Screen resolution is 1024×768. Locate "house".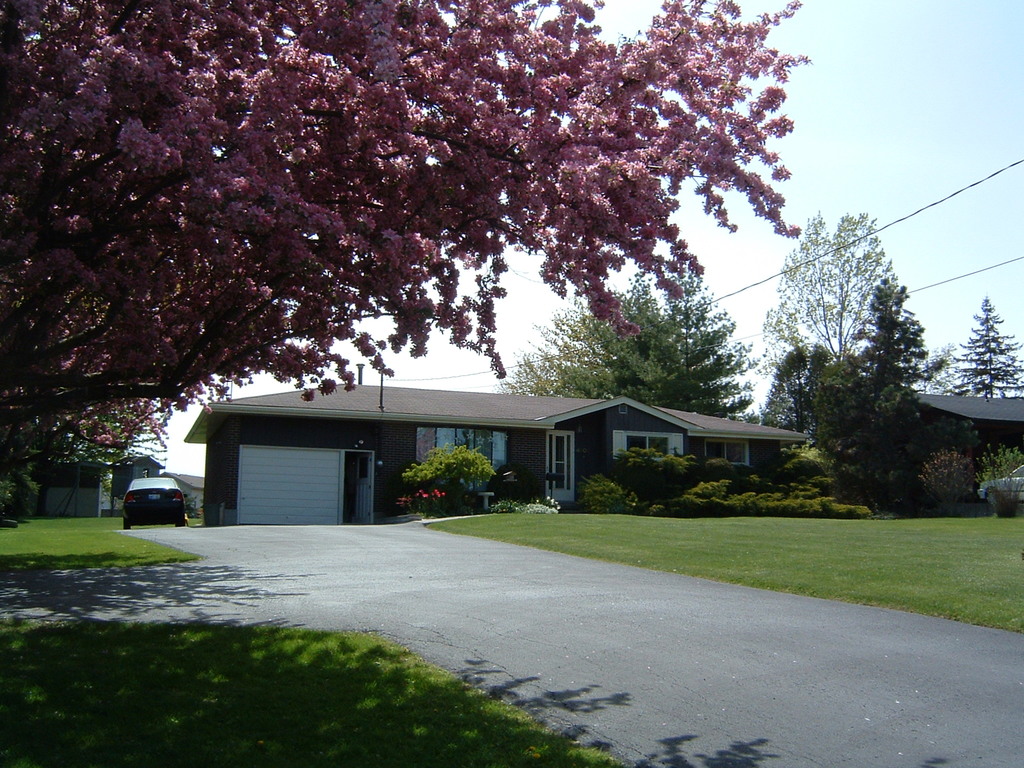
detection(916, 384, 1023, 494).
